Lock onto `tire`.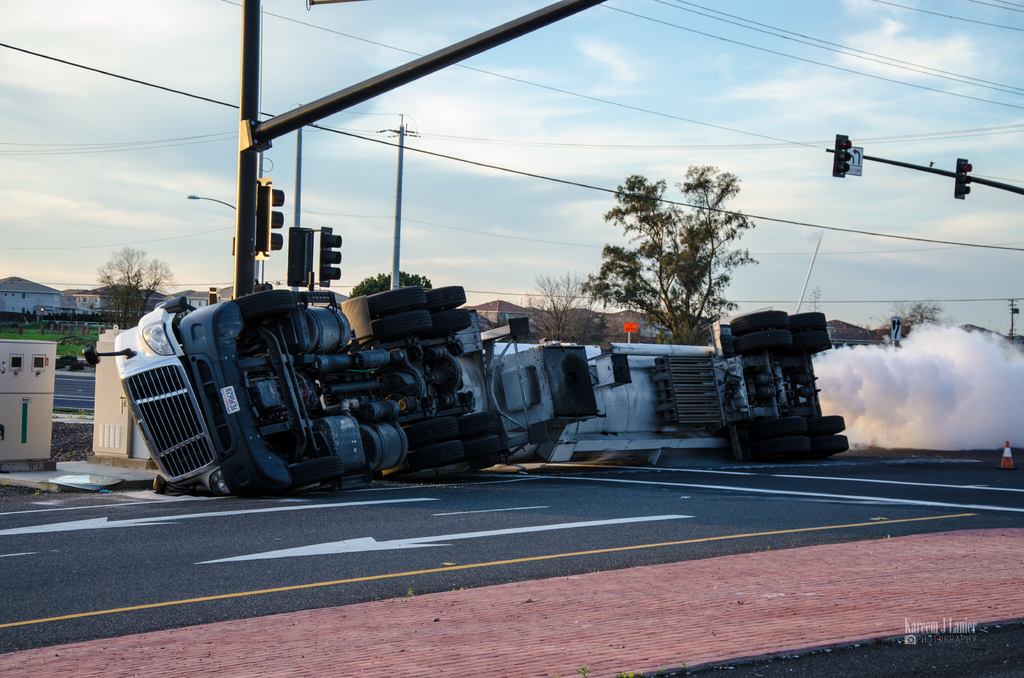
Locked: (left=798, top=415, right=847, bottom=431).
